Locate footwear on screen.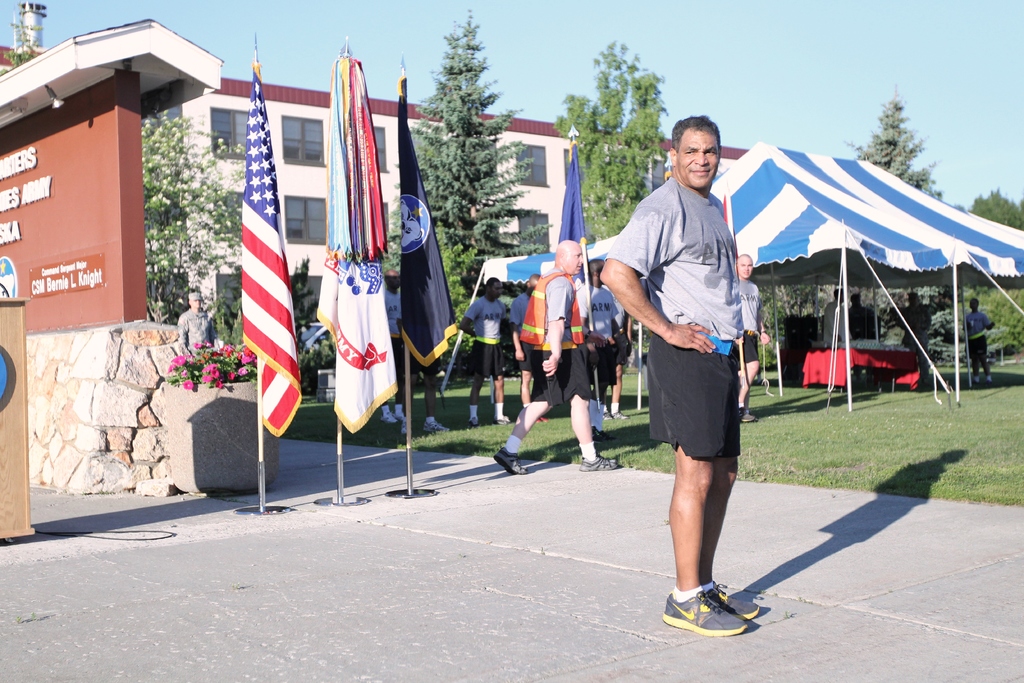
On screen at 581, 459, 618, 468.
